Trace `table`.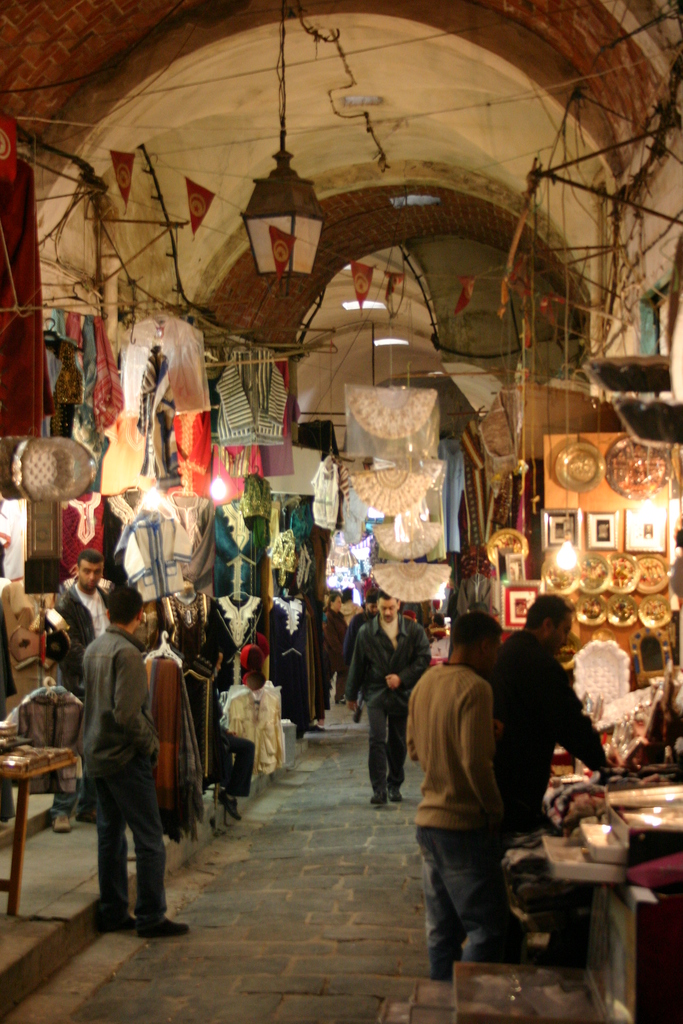
Traced to (x1=0, y1=723, x2=96, y2=957).
